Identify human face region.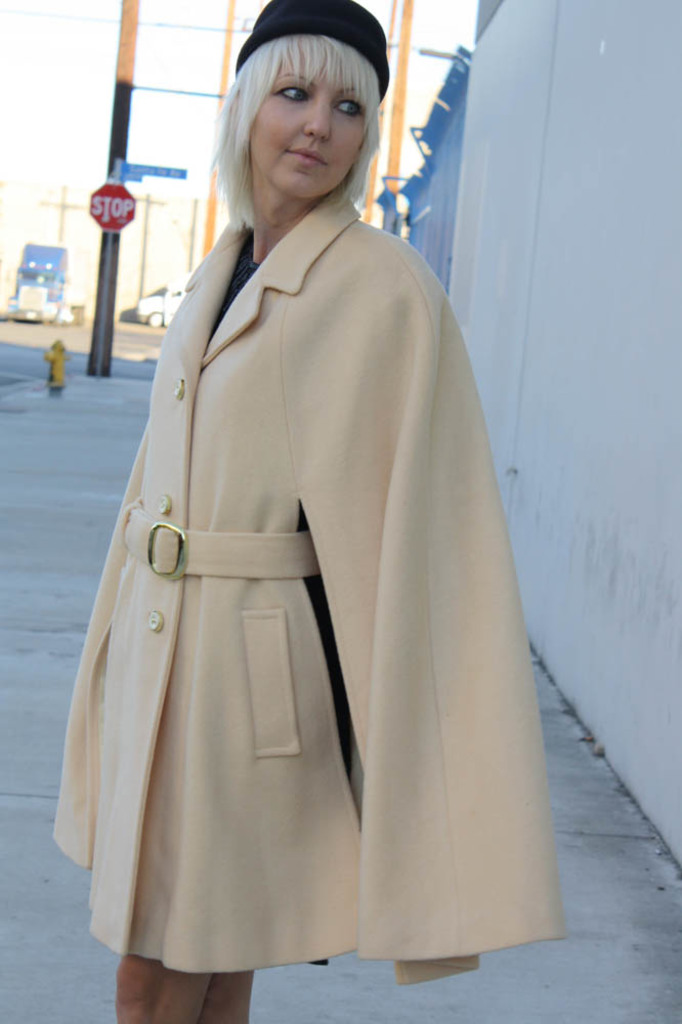
Region: box(251, 49, 370, 200).
